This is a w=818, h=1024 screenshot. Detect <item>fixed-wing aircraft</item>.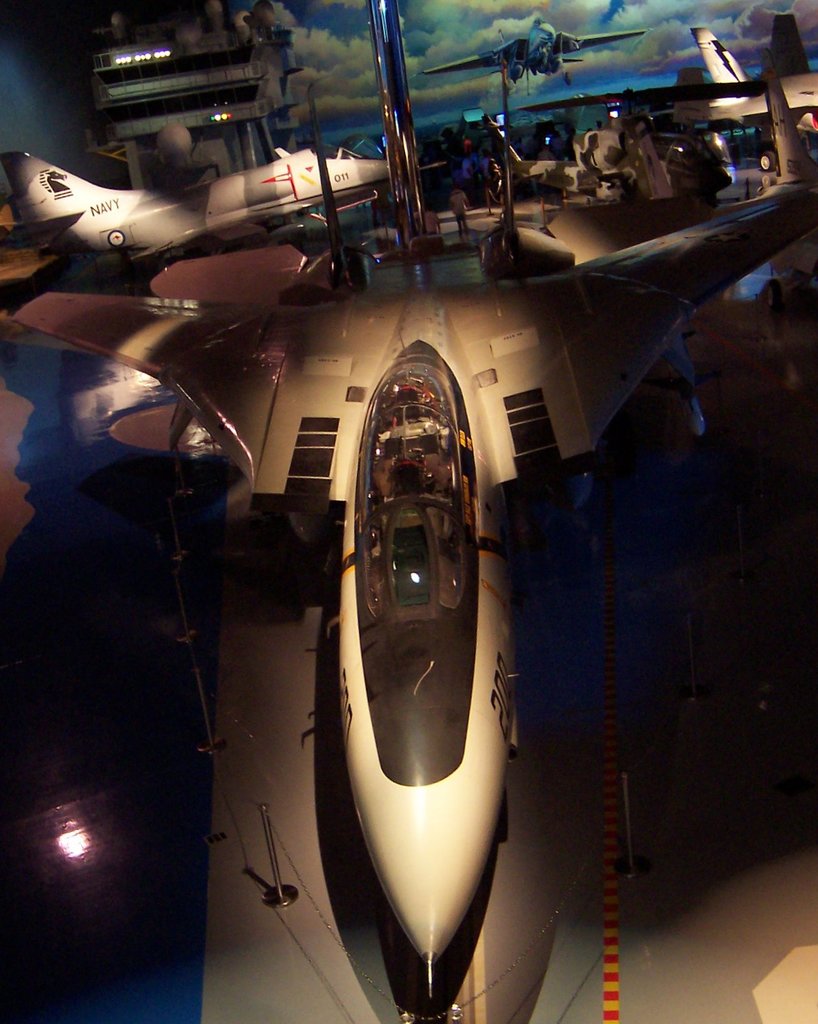
766/8/812/81.
